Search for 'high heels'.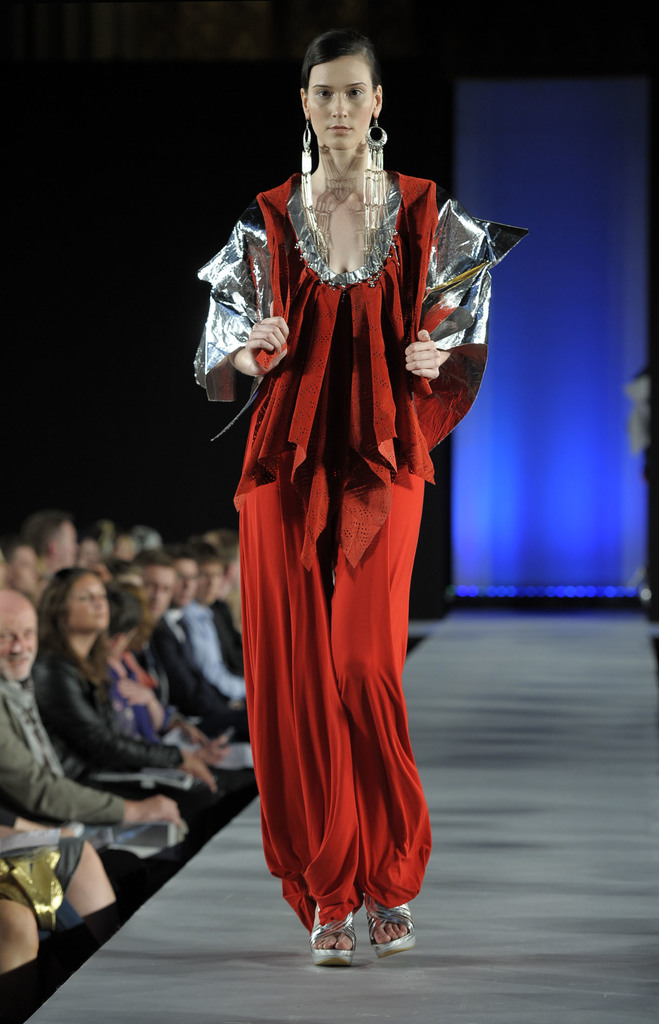
Found at (left=311, top=898, right=355, bottom=966).
